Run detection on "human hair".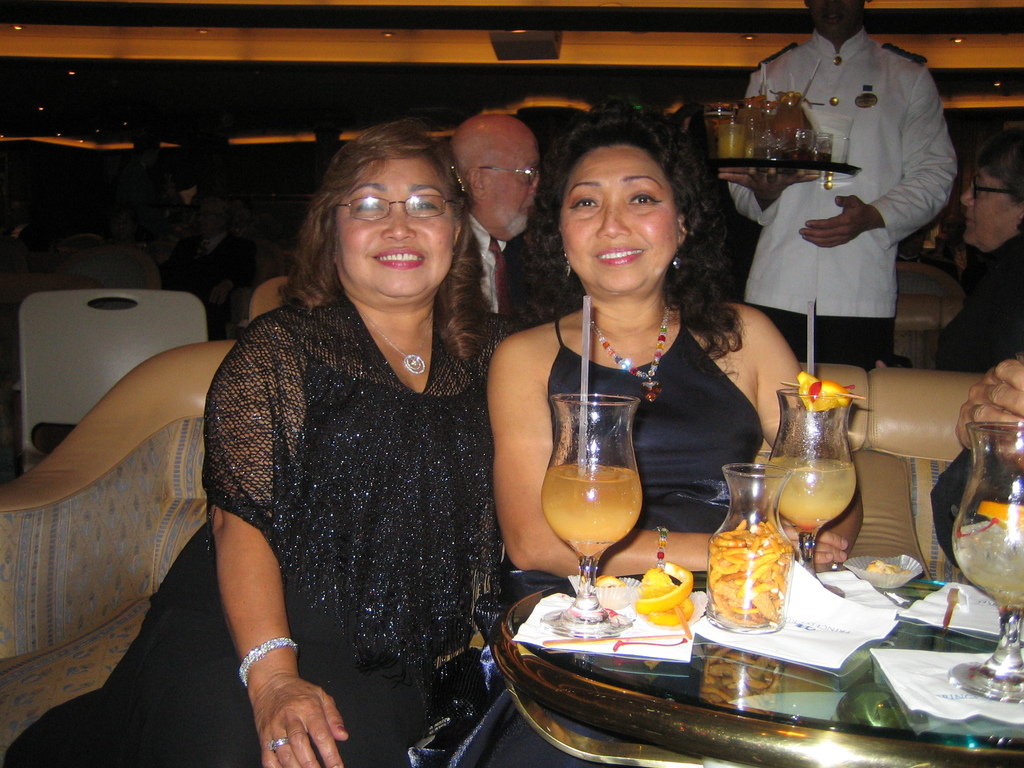
Result: BBox(545, 116, 724, 348).
